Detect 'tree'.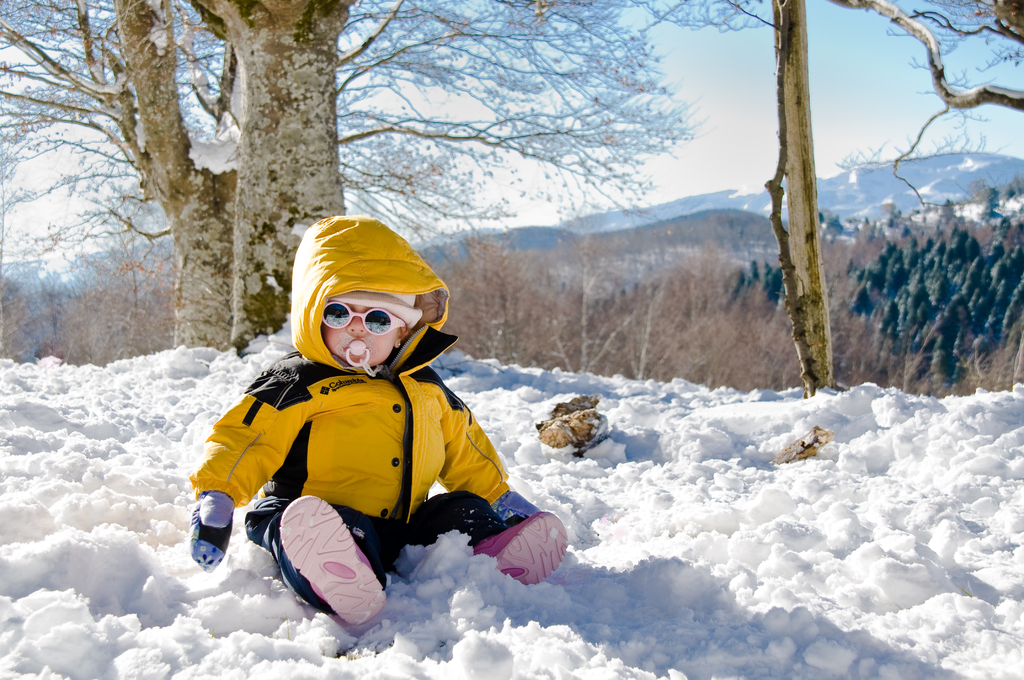
Detected at (x1=943, y1=293, x2=975, y2=340).
